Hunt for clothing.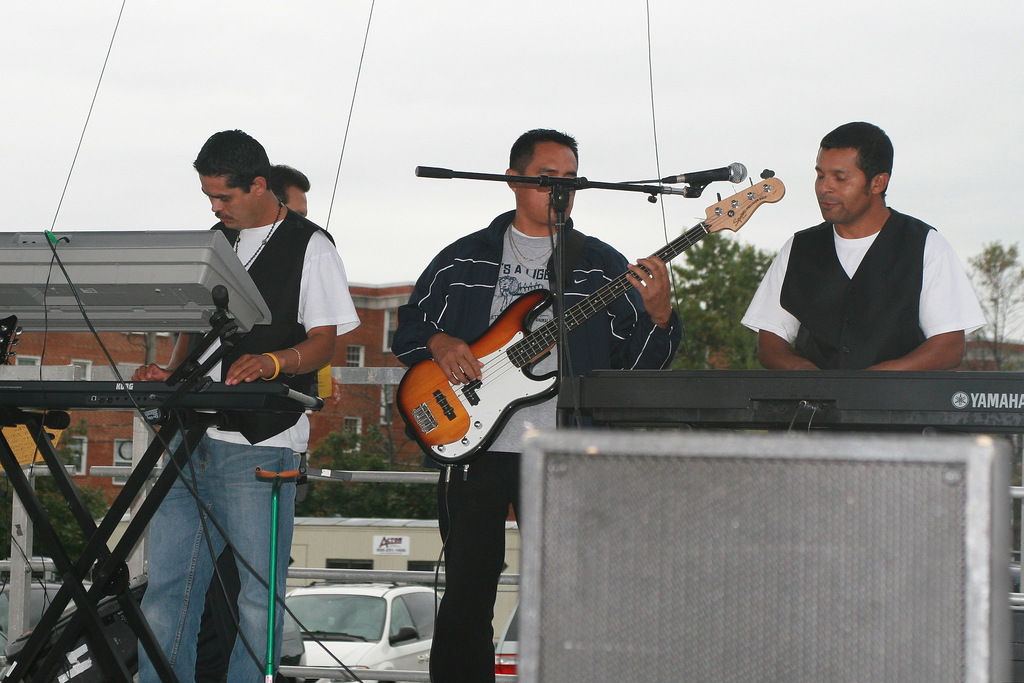
Hunted down at [739,204,987,371].
